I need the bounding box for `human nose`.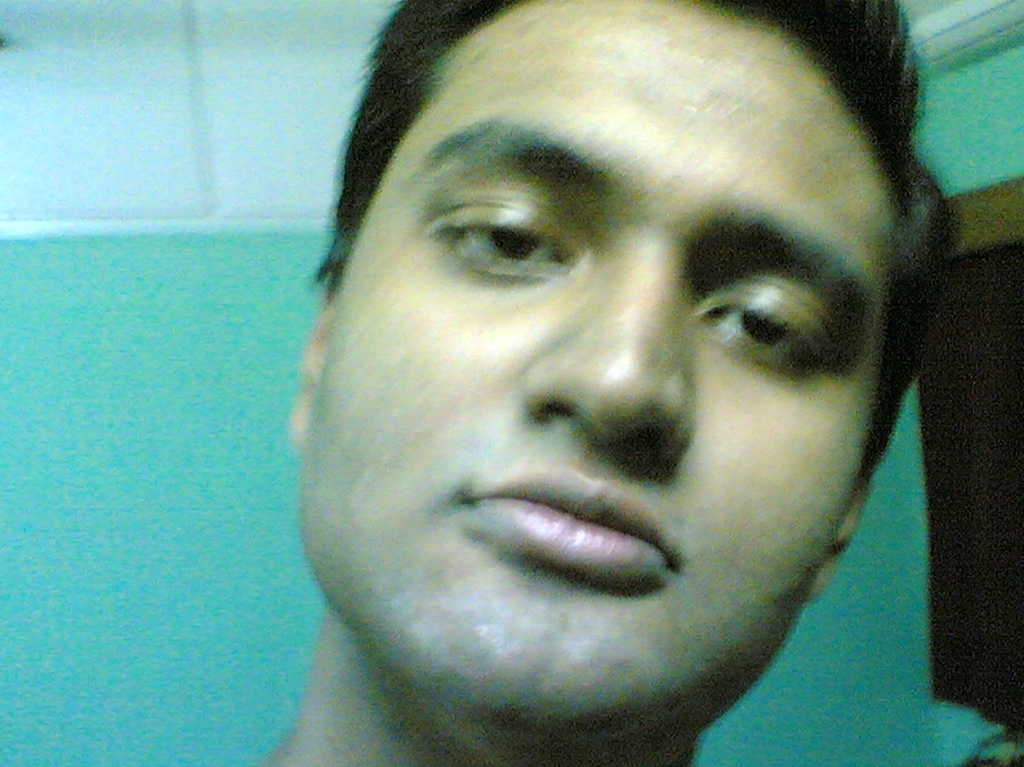
Here it is: [514,244,700,485].
